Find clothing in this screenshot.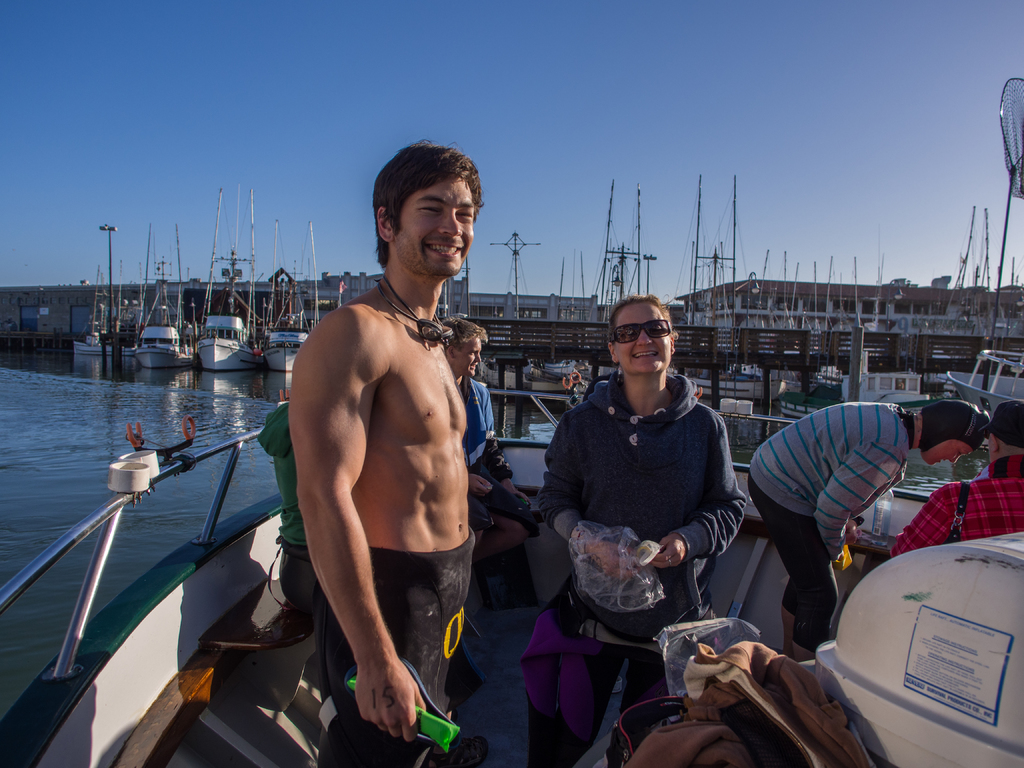
The bounding box for clothing is box=[884, 452, 1023, 559].
